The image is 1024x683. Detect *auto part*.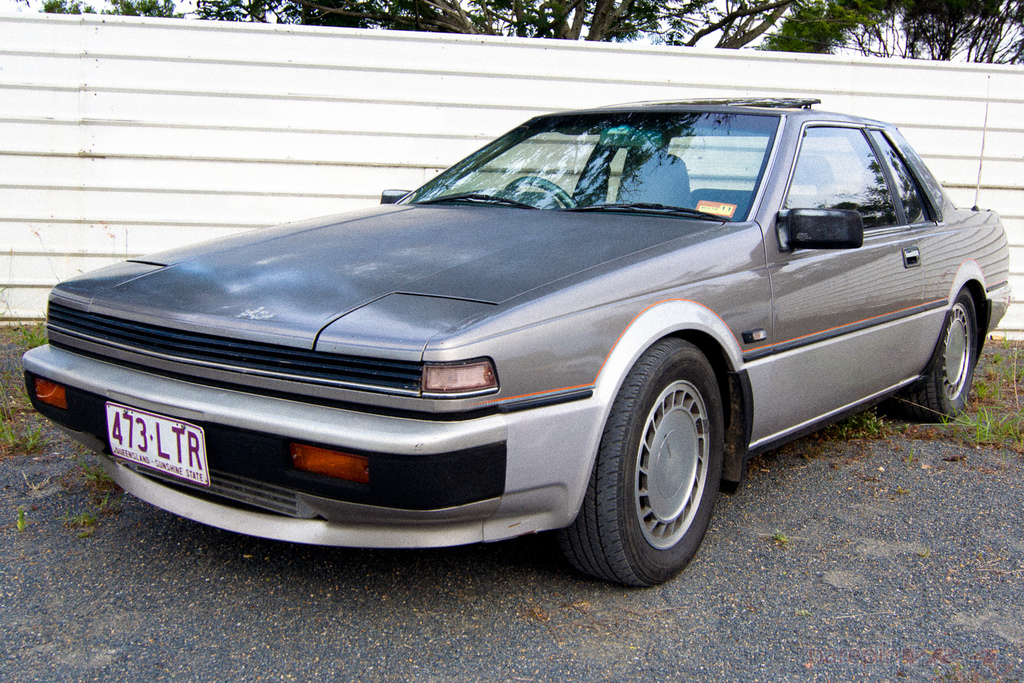
Detection: 780/125/902/263.
